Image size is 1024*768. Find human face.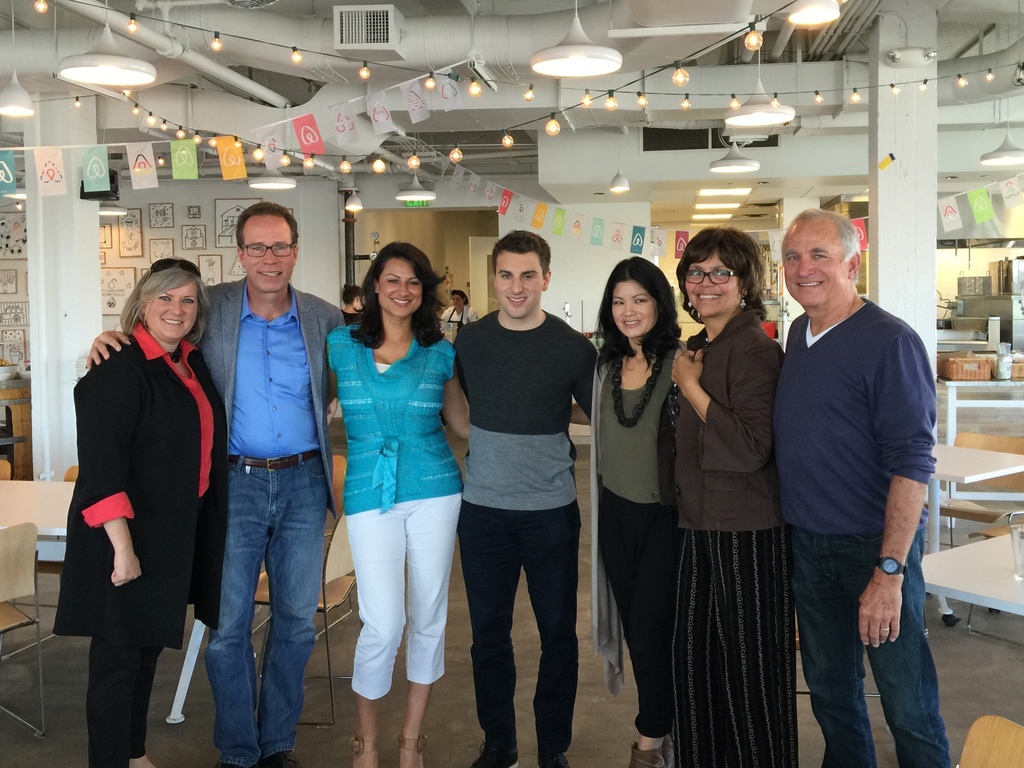
240, 212, 294, 291.
